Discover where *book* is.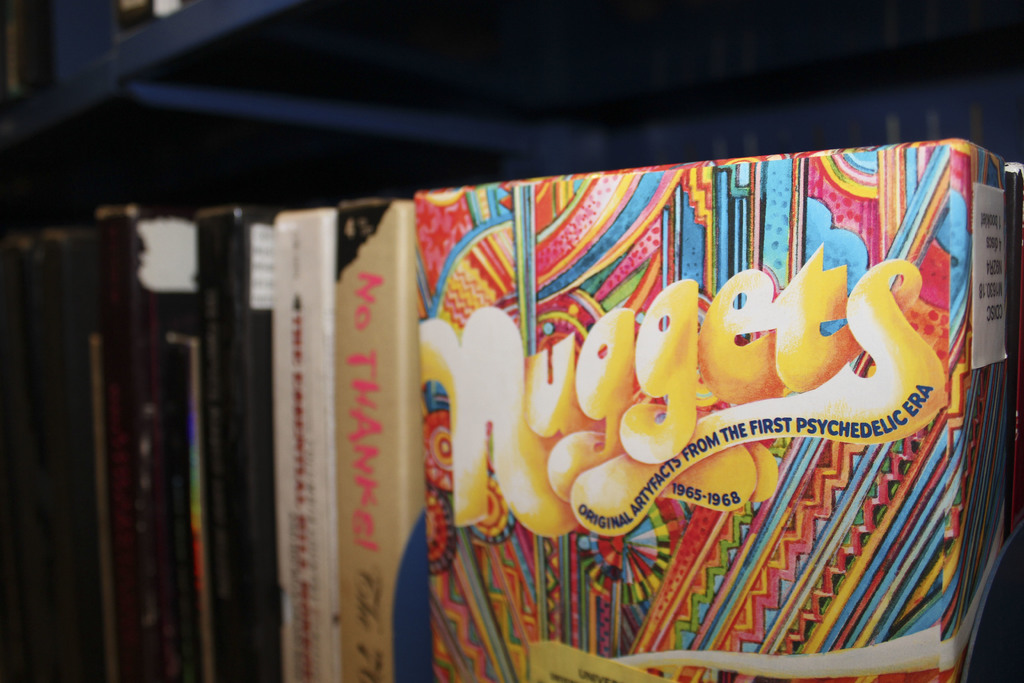
Discovered at <region>118, 0, 165, 35</region>.
